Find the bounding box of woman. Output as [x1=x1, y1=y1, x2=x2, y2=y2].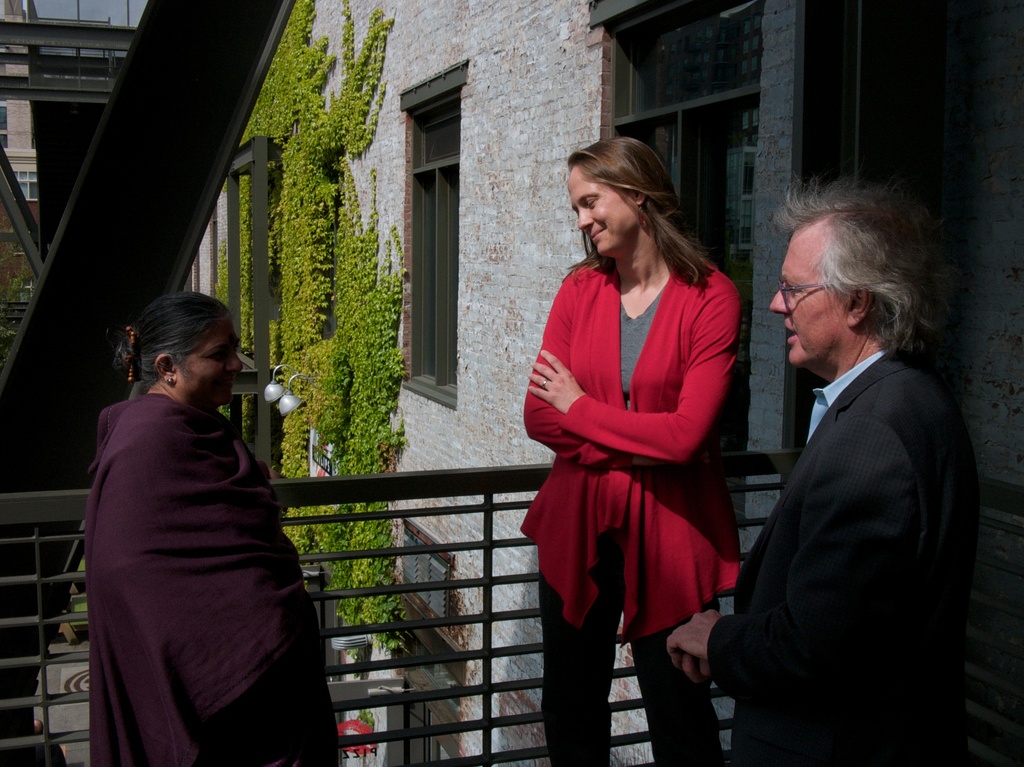
[x1=514, y1=129, x2=738, y2=720].
